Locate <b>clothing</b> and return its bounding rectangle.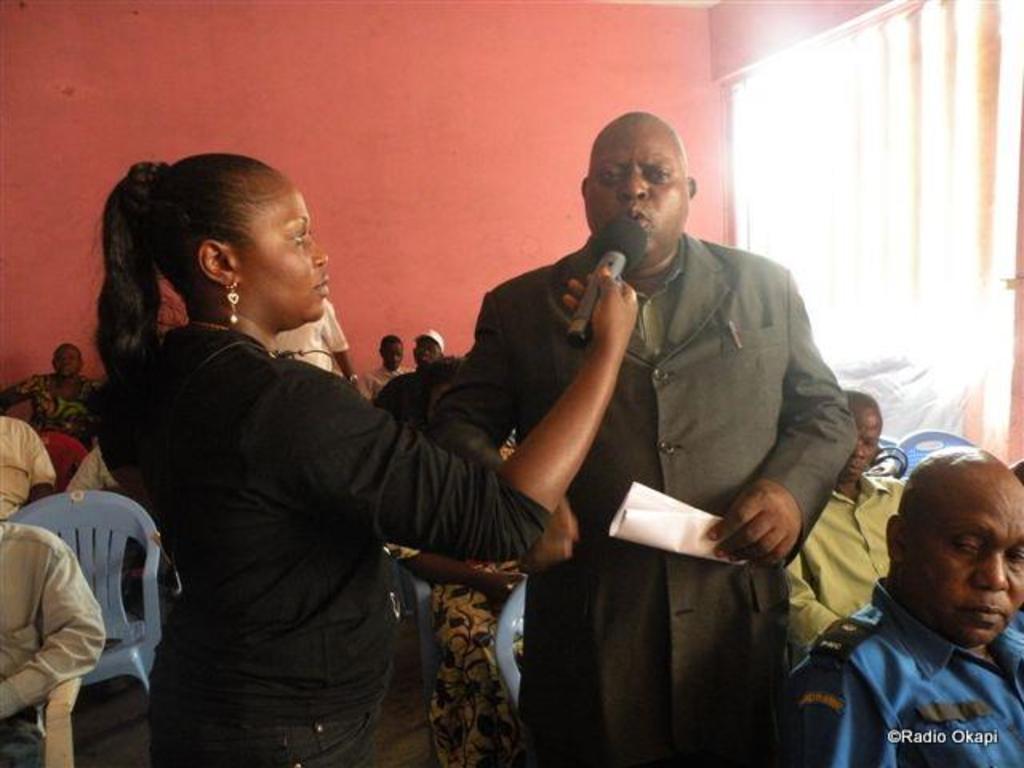
{"x1": 125, "y1": 312, "x2": 554, "y2": 766}.
